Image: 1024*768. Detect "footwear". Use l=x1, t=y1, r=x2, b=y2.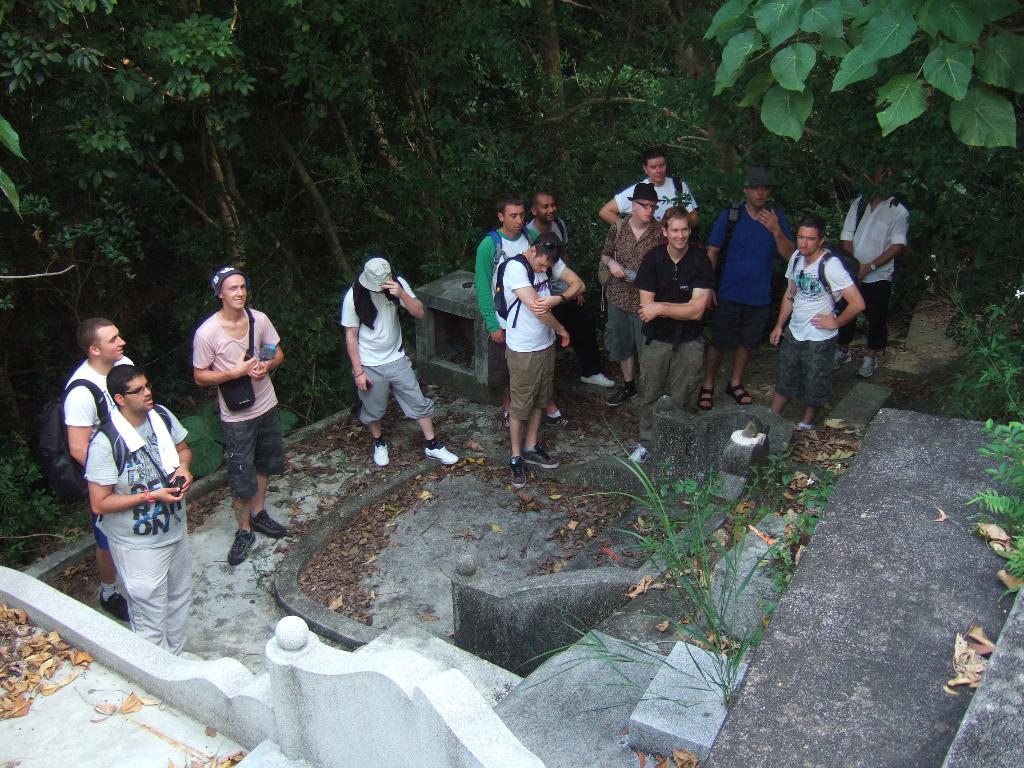
l=544, t=410, r=565, b=428.
